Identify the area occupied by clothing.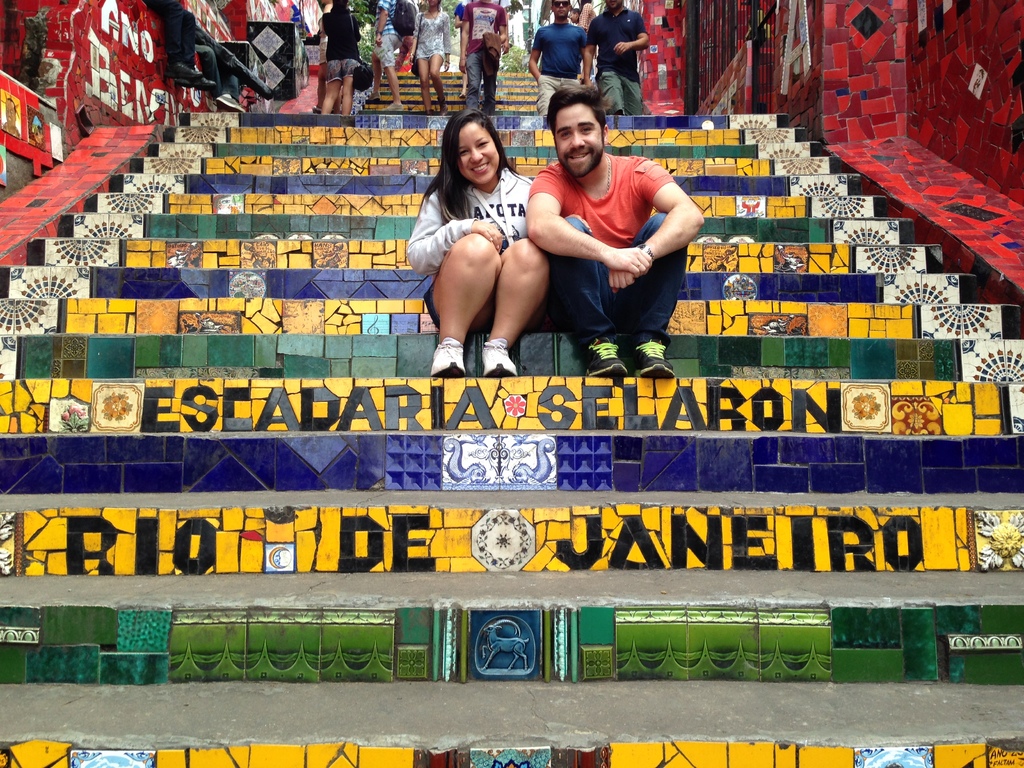
Area: box=[412, 10, 451, 61].
